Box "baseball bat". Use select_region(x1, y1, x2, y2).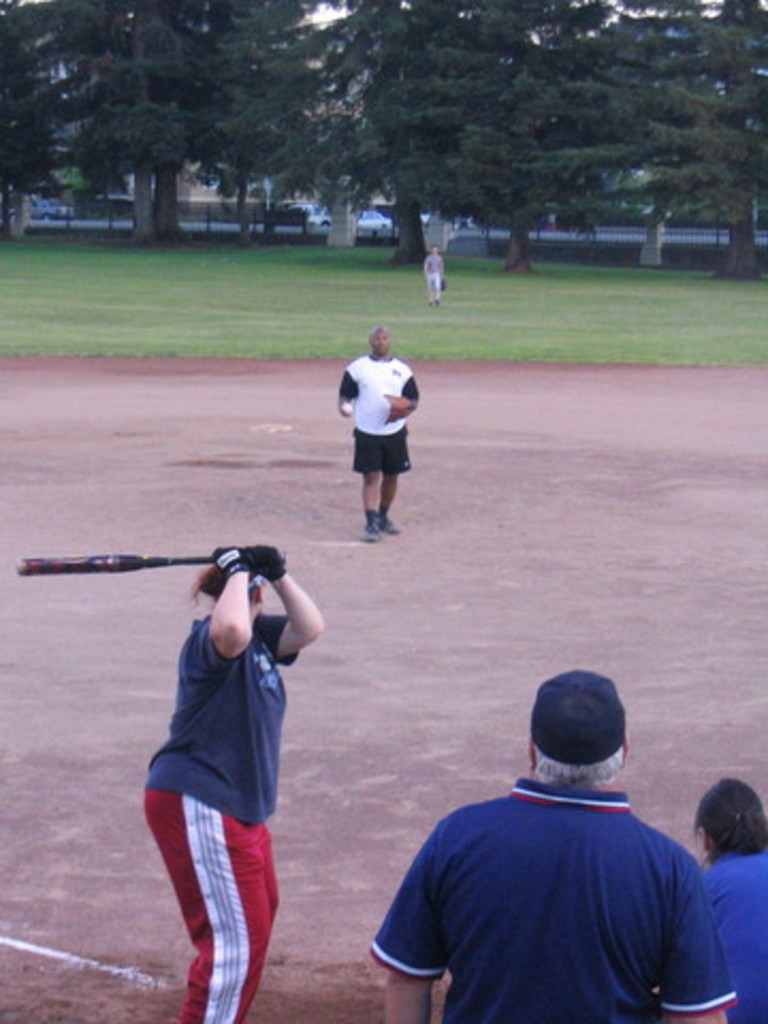
select_region(9, 548, 218, 580).
